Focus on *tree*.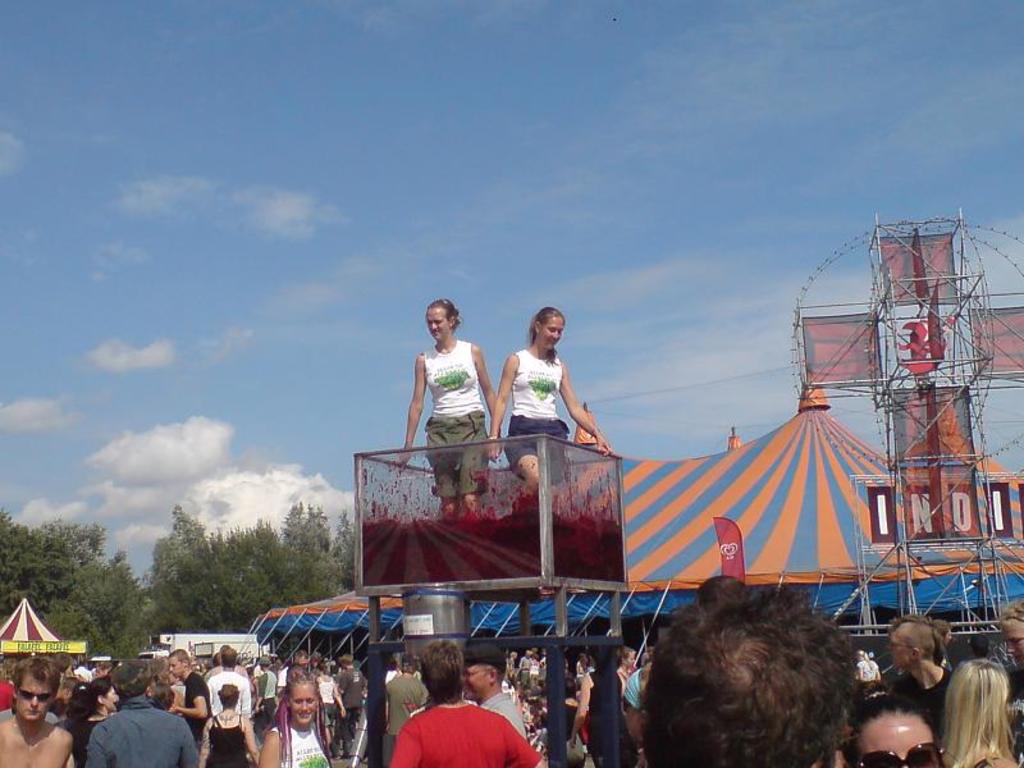
Focused at l=163, t=511, r=325, b=634.
